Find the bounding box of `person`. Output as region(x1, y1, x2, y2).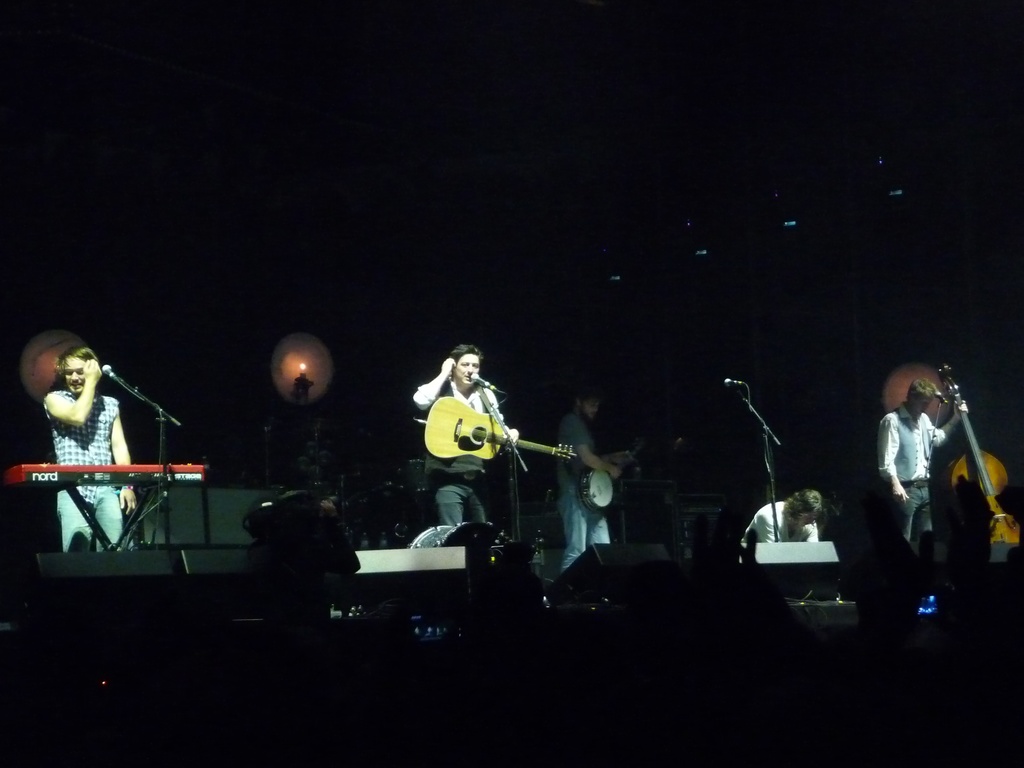
region(239, 486, 362, 646).
